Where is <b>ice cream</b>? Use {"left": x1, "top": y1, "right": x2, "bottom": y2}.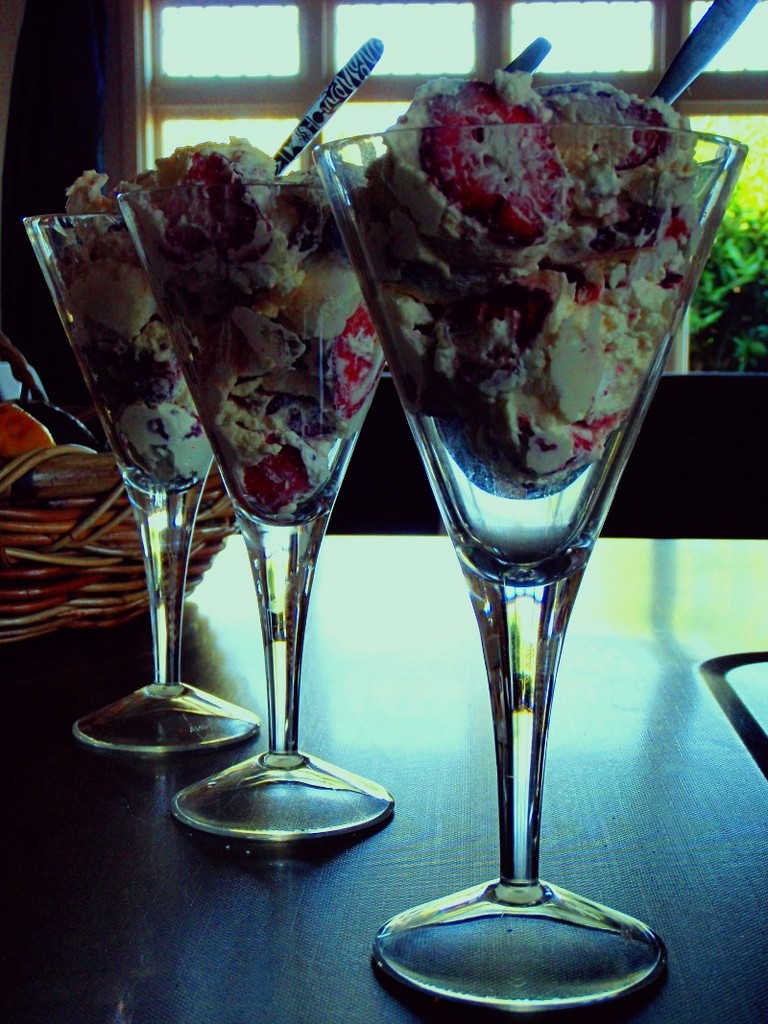
{"left": 110, "top": 133, "right": 394, "bottom": 536}.
